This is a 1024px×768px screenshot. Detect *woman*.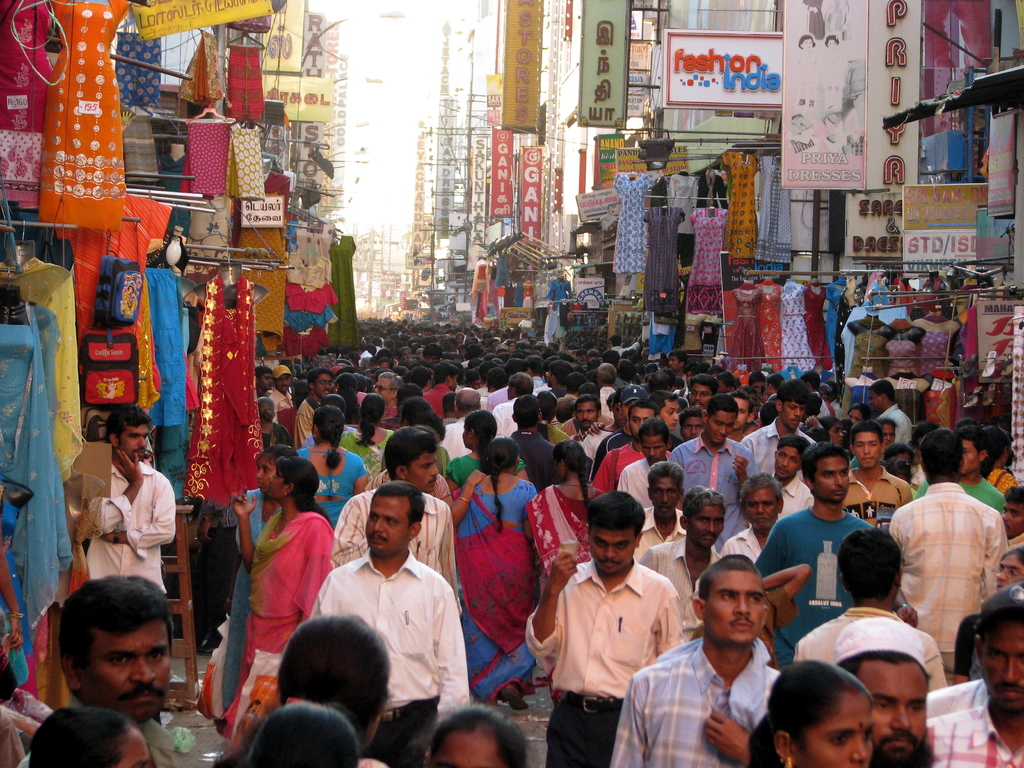
BBox(957, 553, 1023, 682).
